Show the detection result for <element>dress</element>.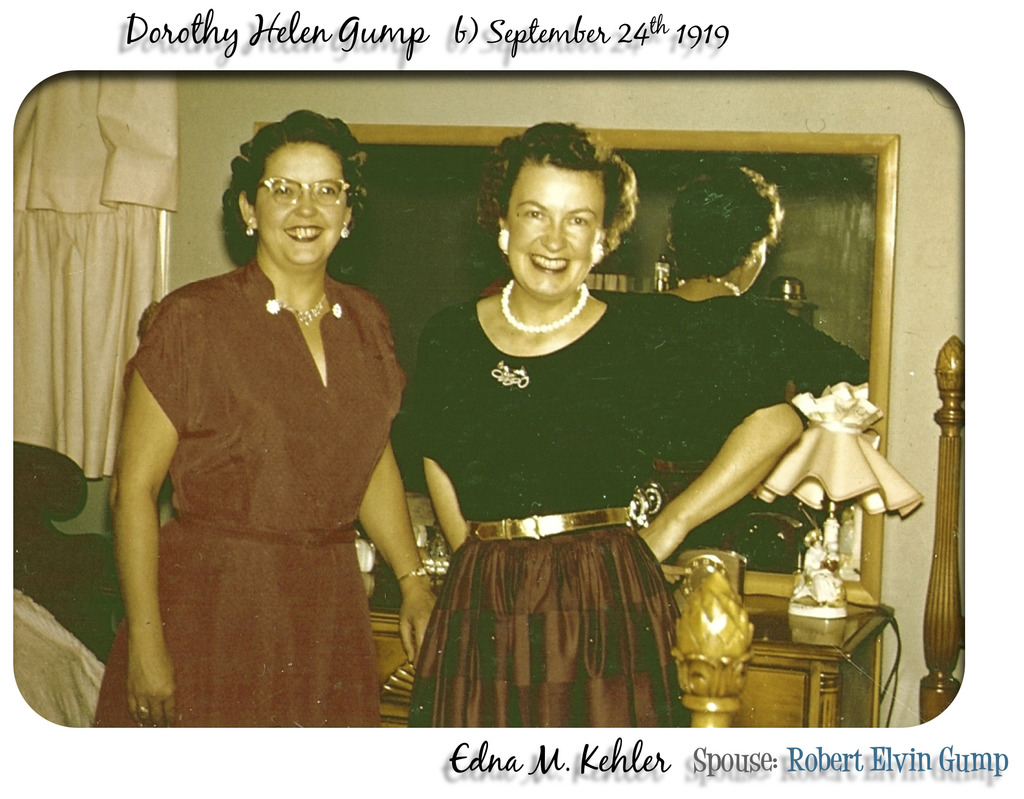
x1=93 y1=261 x2=408 y2=728.
